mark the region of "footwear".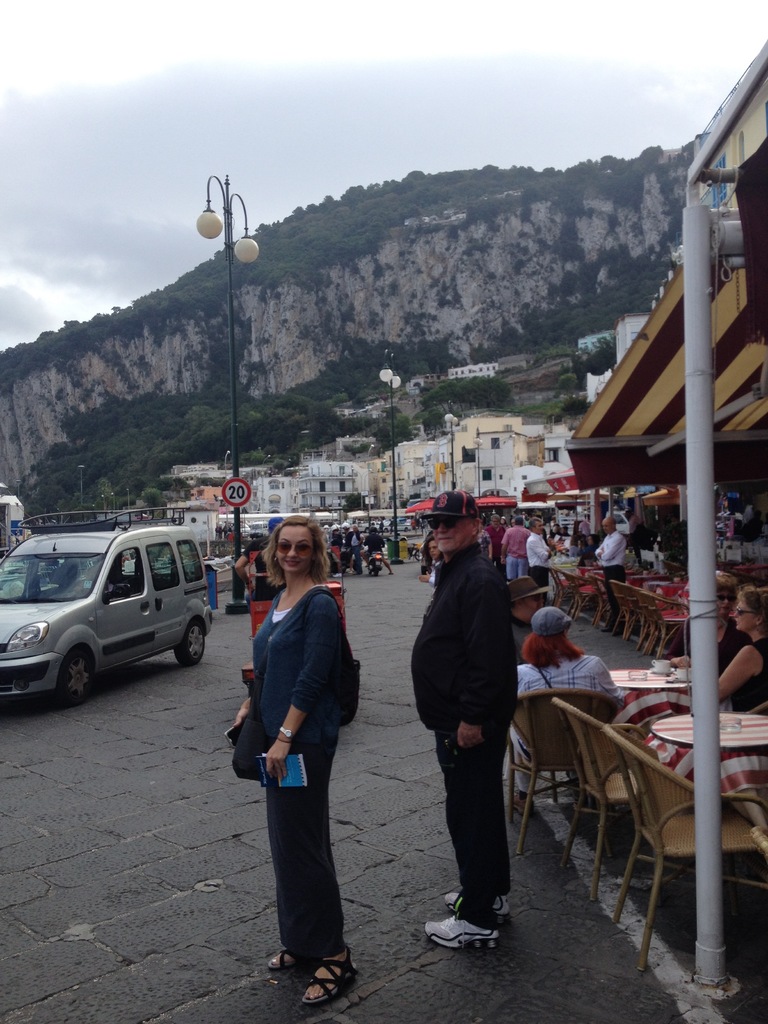
Region: locate(424, 915, 506, 953).
